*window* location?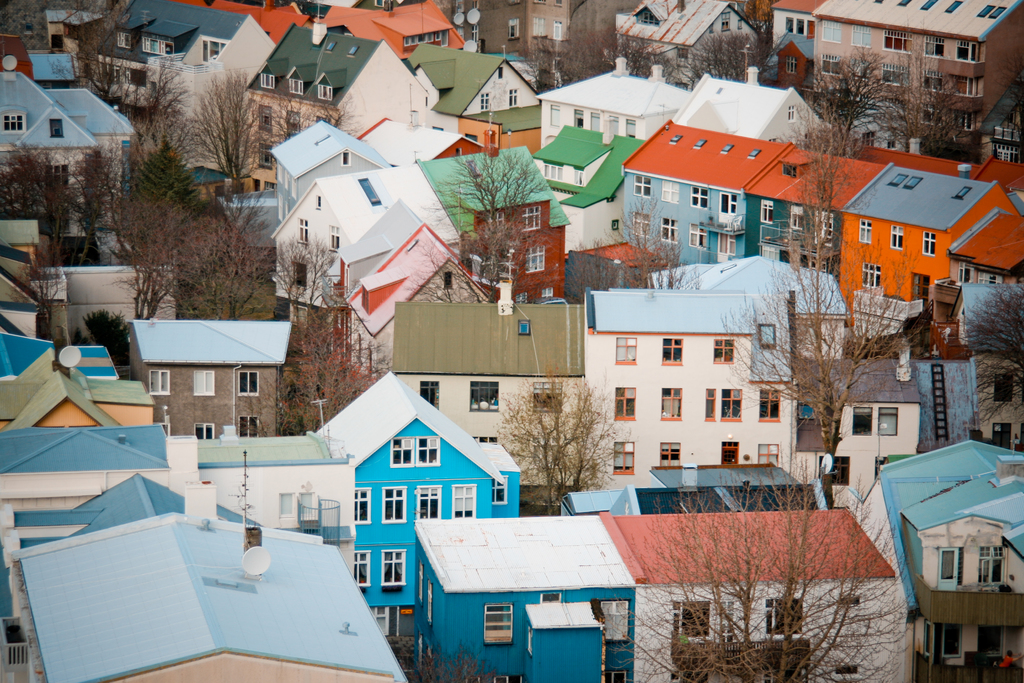
bbox=(289, 81, 302, 94)
